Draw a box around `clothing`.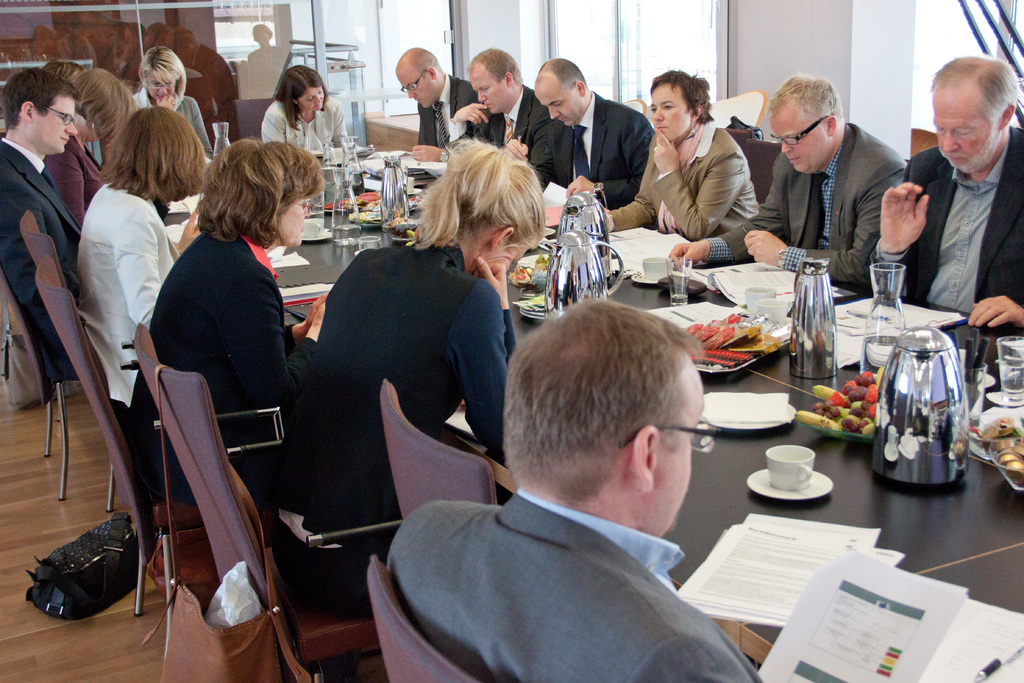
detection(369, 438, 772, 682).
